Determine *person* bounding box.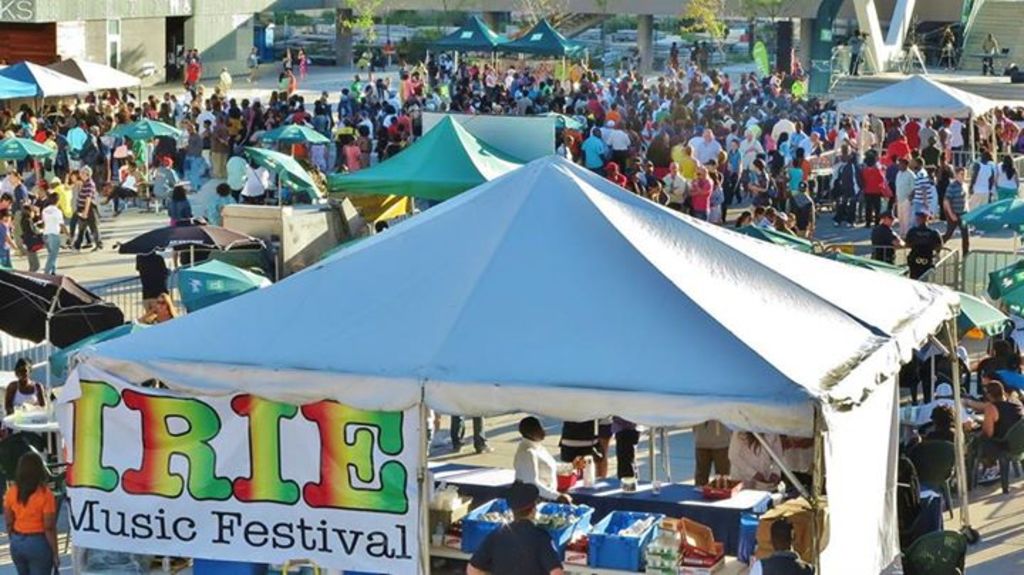
Determined: Rect(515, 410, 572, 504).
